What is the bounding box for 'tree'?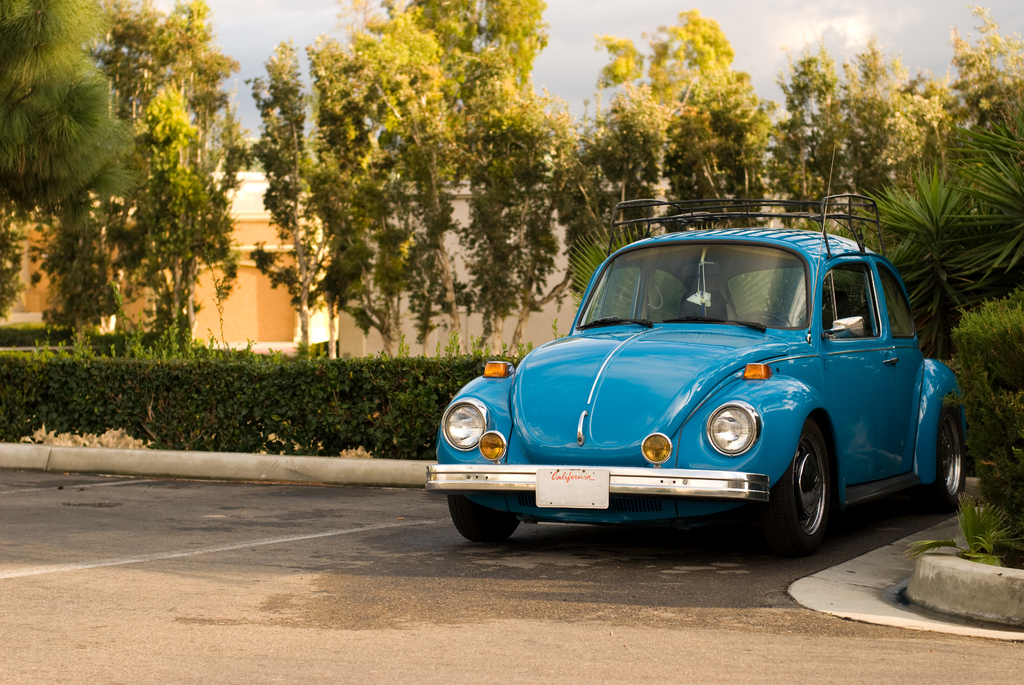
x1=0, y1=0, x2=145, y2=204.
